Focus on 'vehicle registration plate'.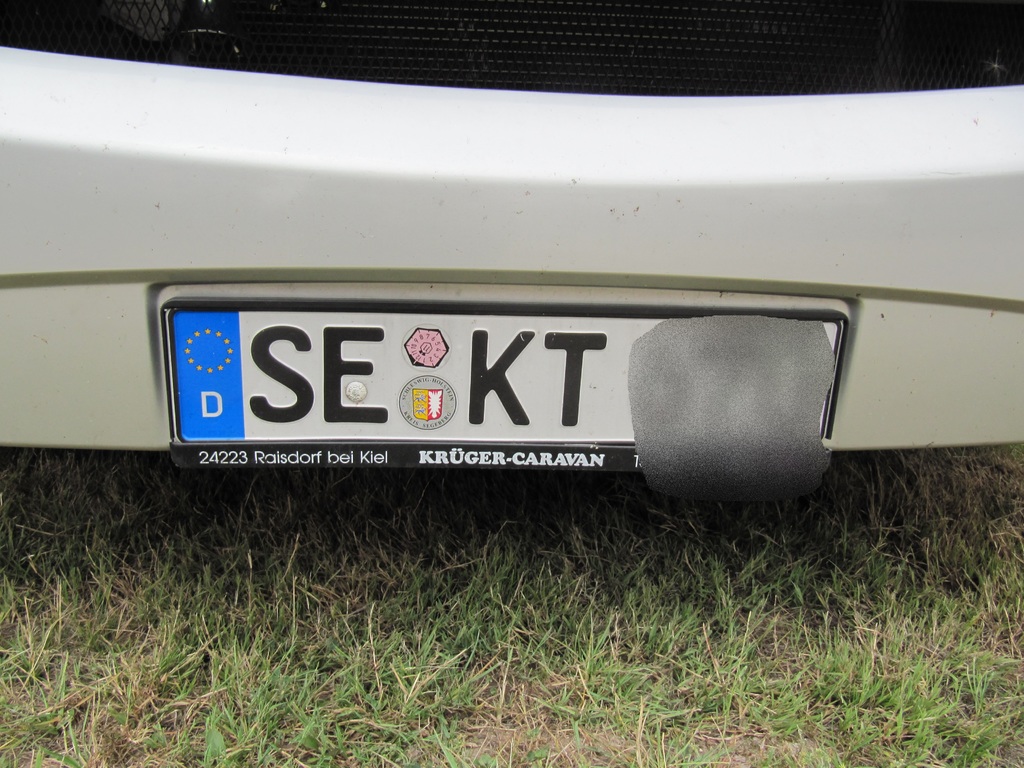
Focused at 179,282,848,494.
